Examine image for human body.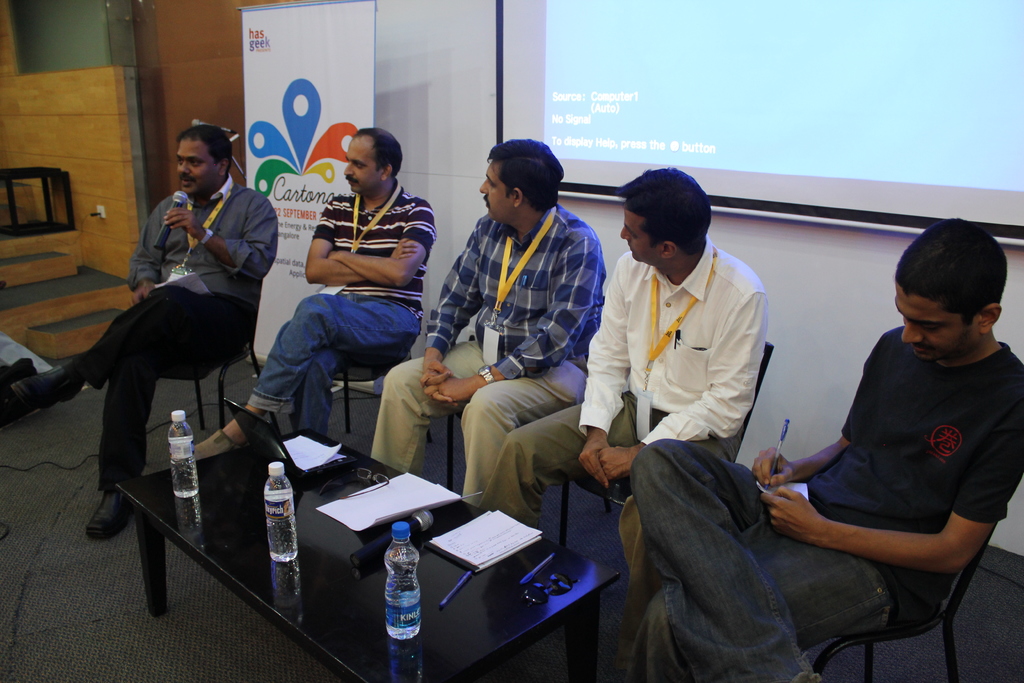
Examination result: 191/126/439/453.
